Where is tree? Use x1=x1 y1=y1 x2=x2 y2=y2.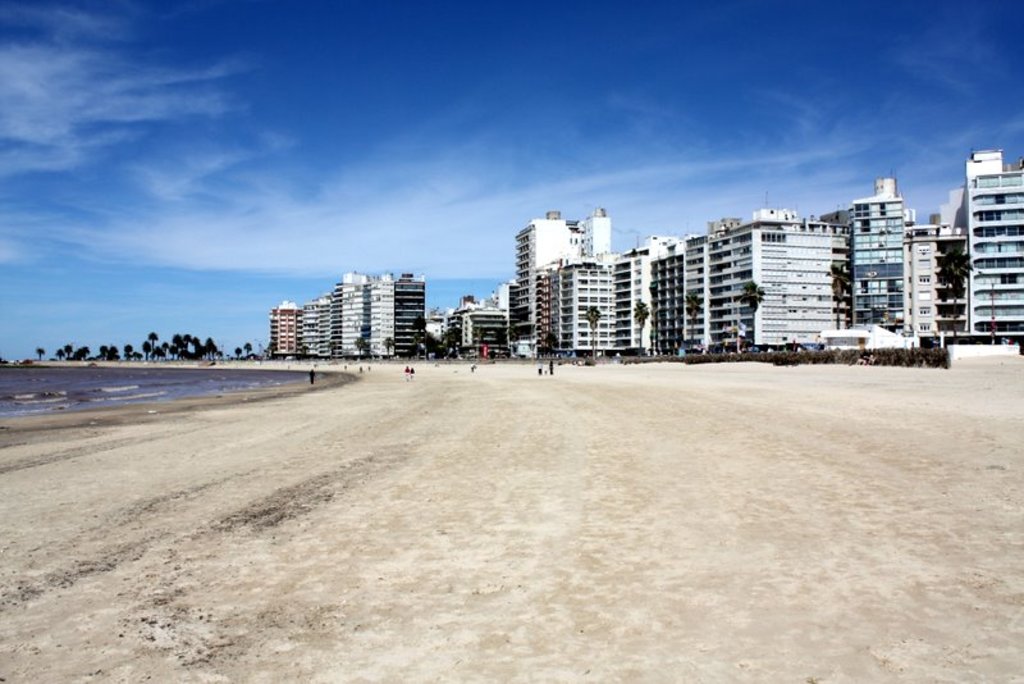
x1=586 y1=302 x2=602 y2=354.
